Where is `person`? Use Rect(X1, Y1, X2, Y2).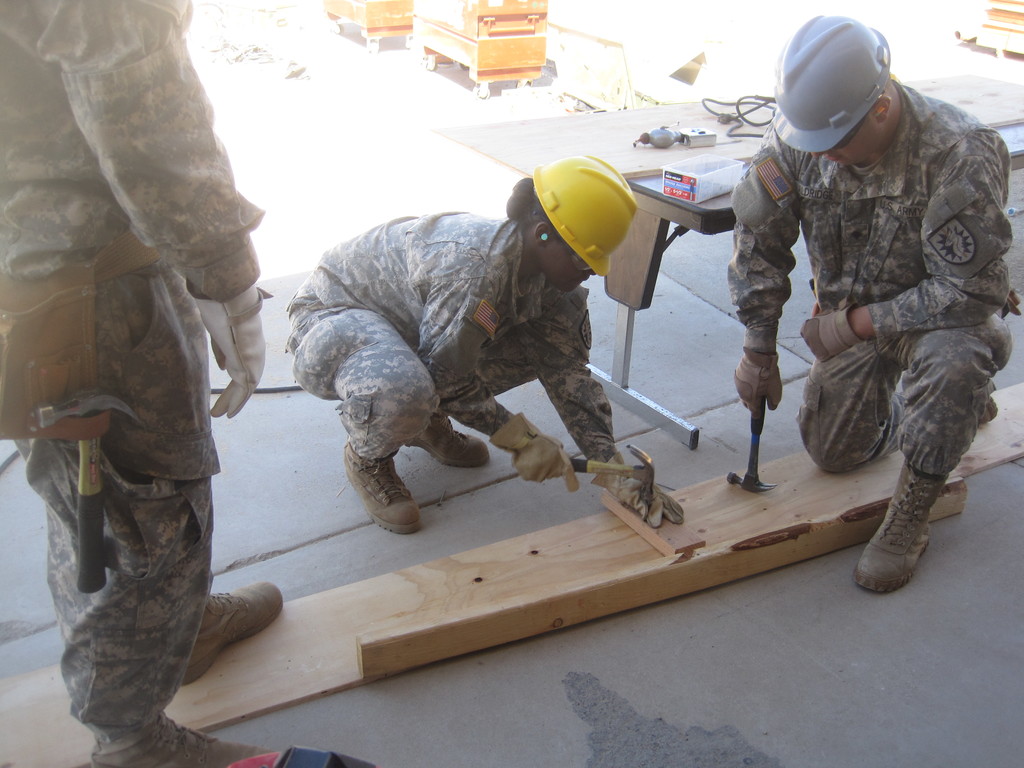
Rect(282, 163, 686, 528).
